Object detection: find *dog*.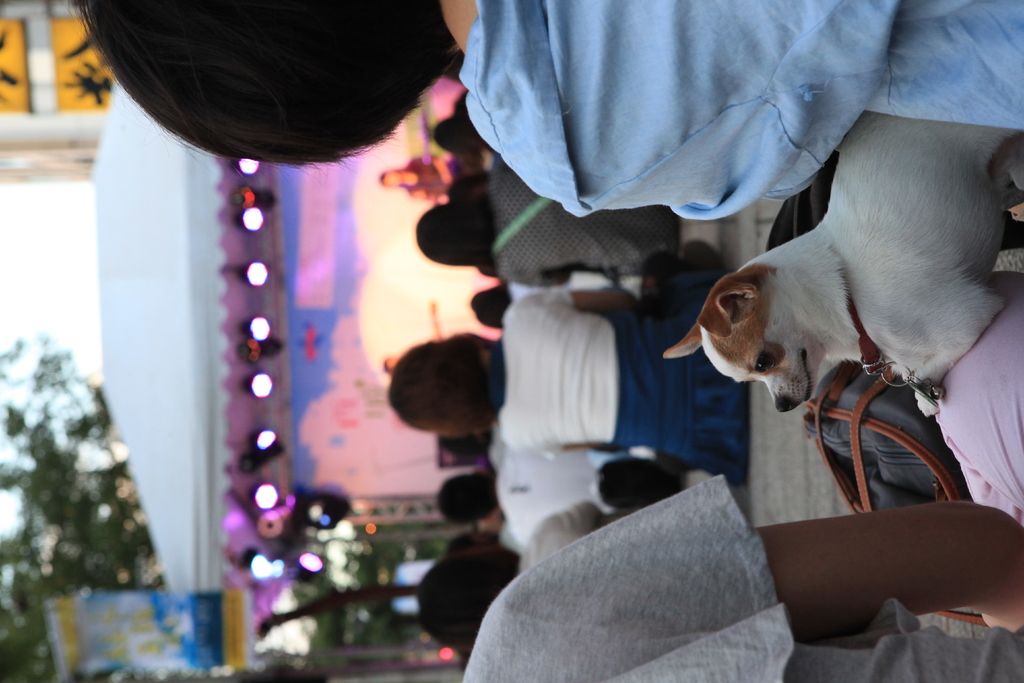
bbox=(666, 108, 1023, 410).
